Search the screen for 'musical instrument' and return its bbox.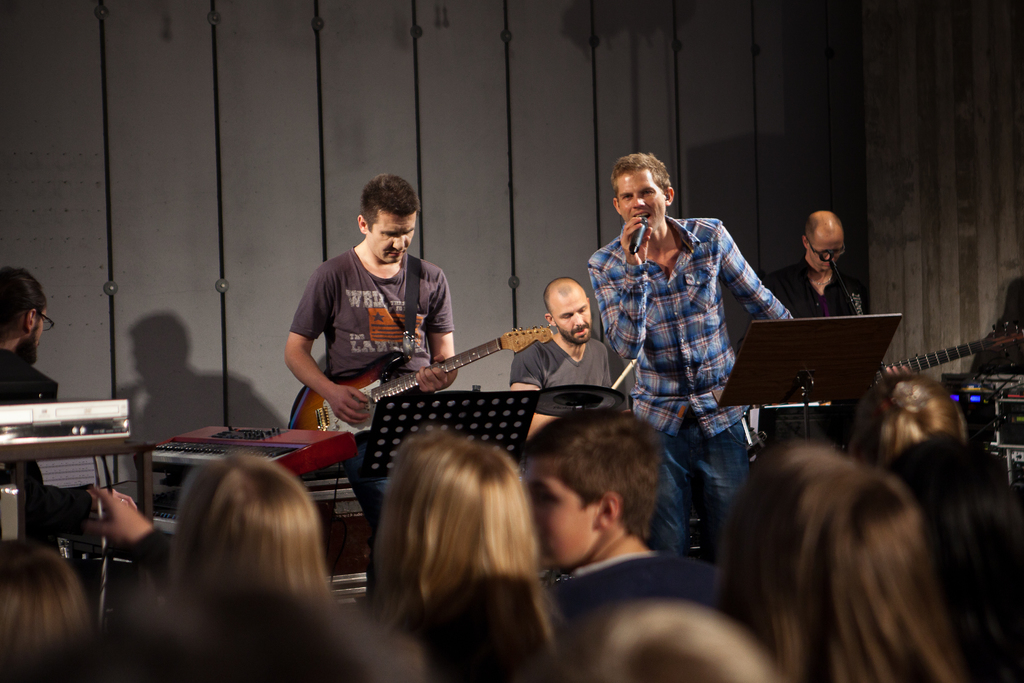
Found: crop(308, 331, 565, 424).
